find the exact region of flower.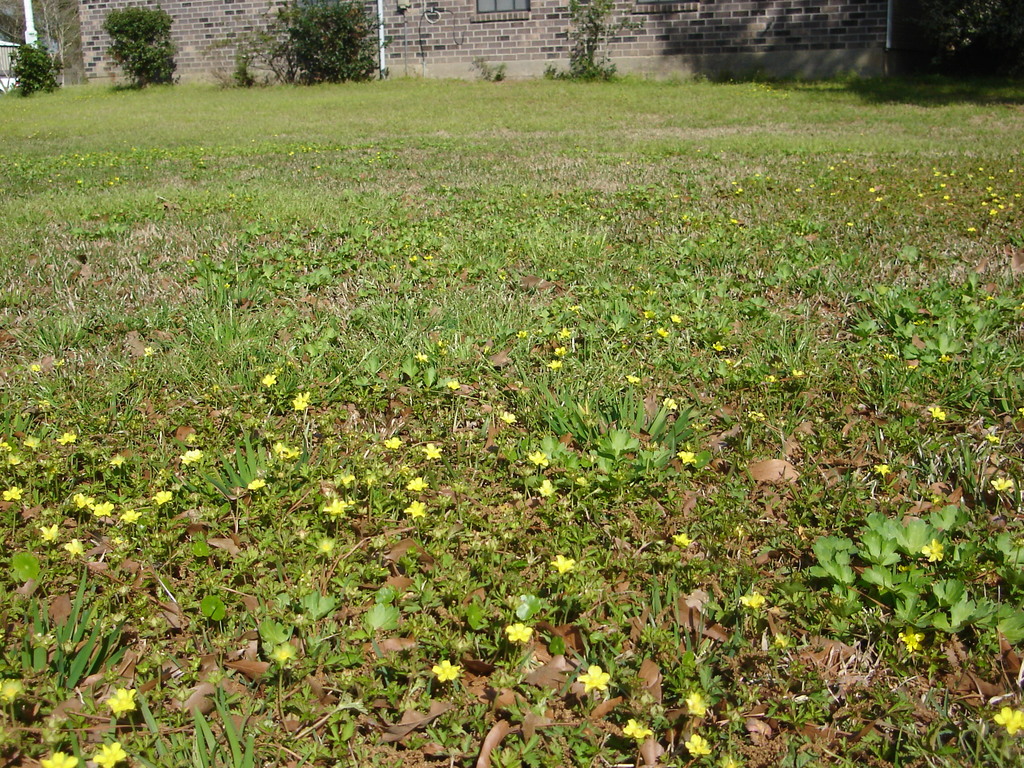
Exact region: <bbox>739, 593, 764, 607</bbox>.
